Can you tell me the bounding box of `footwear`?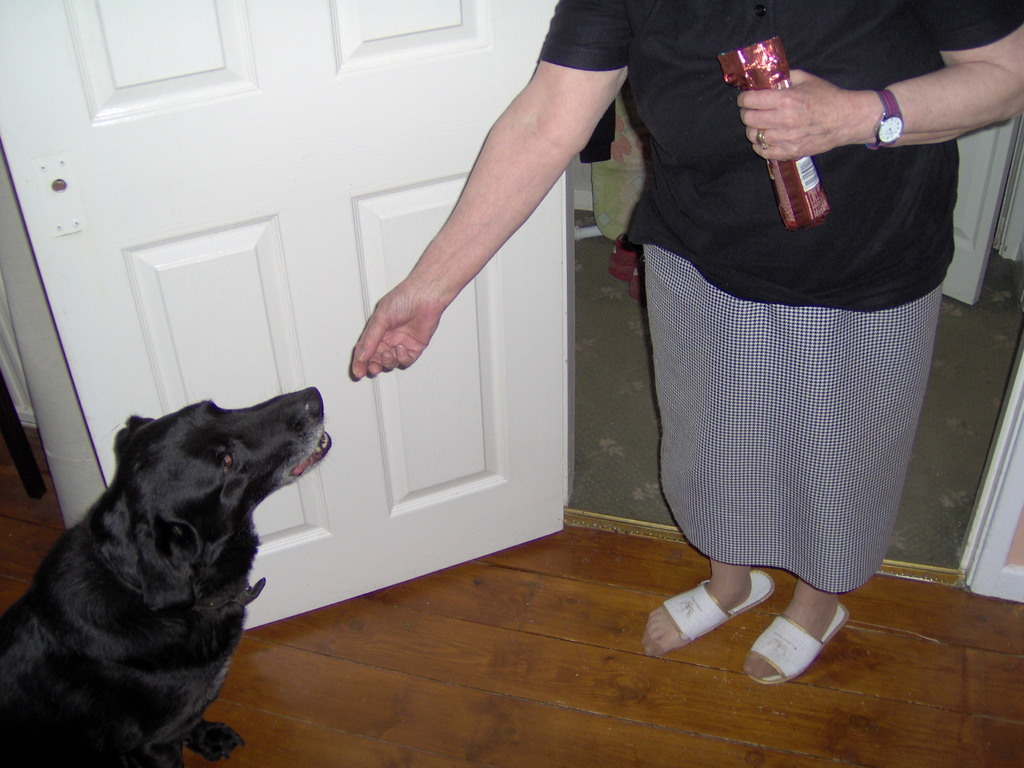
locate(644, 569, 776, 651).
